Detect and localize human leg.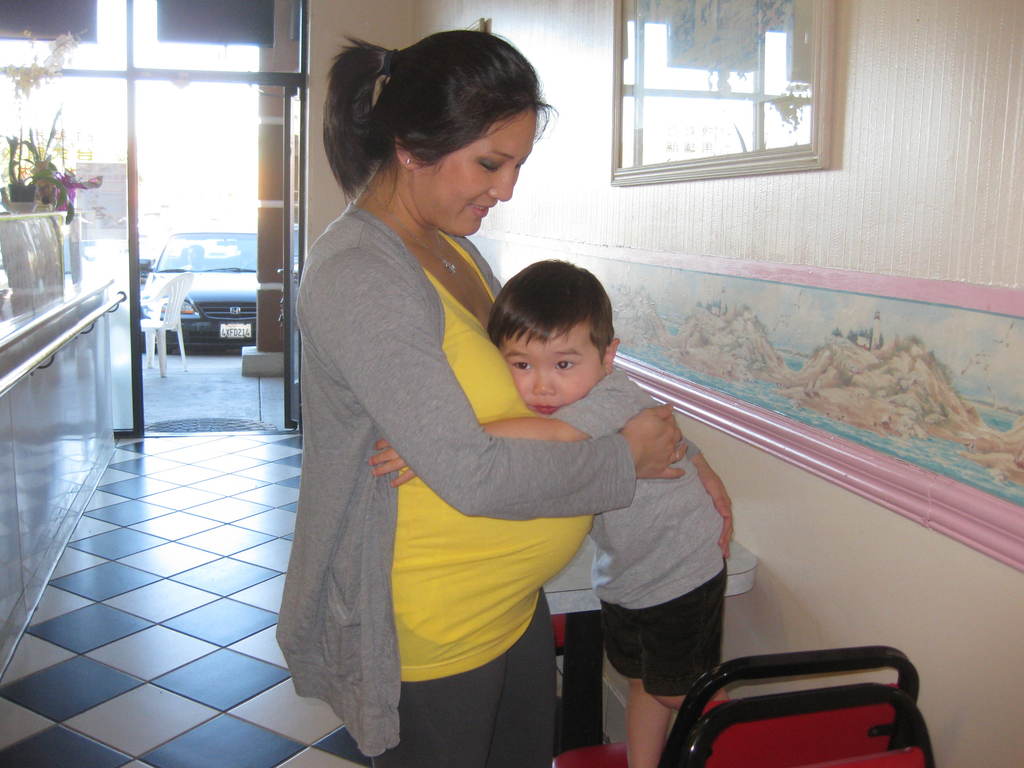
Localized at <region>628, 675, 664, 767</region>.
